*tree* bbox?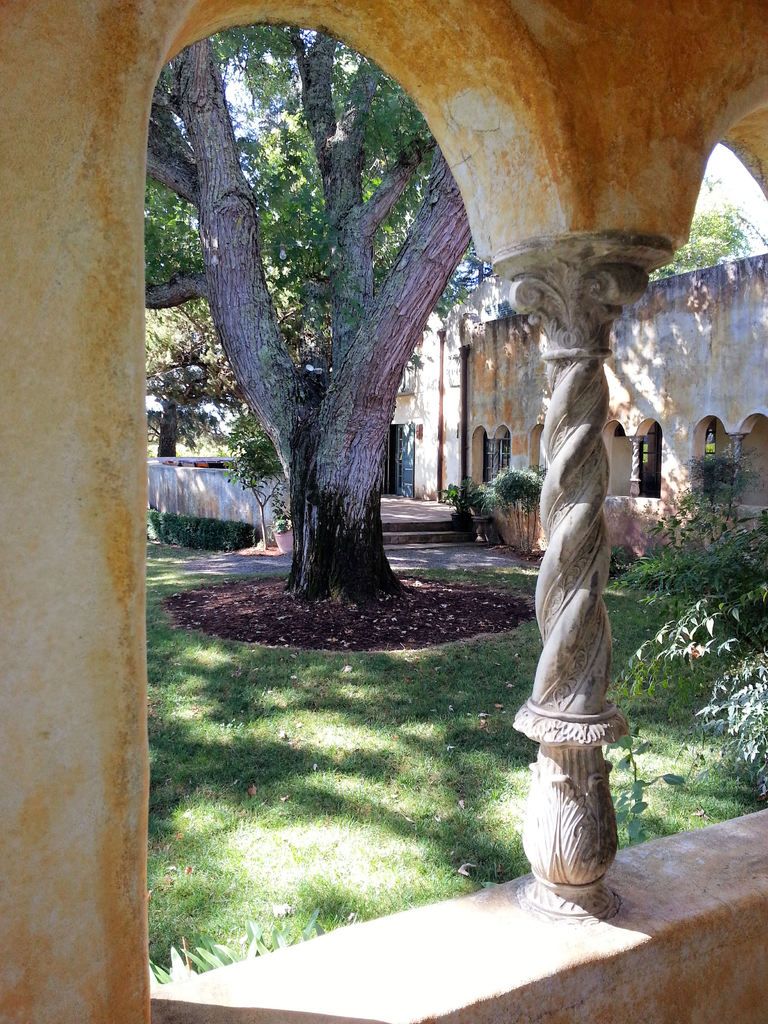
[152,29,499,598]
